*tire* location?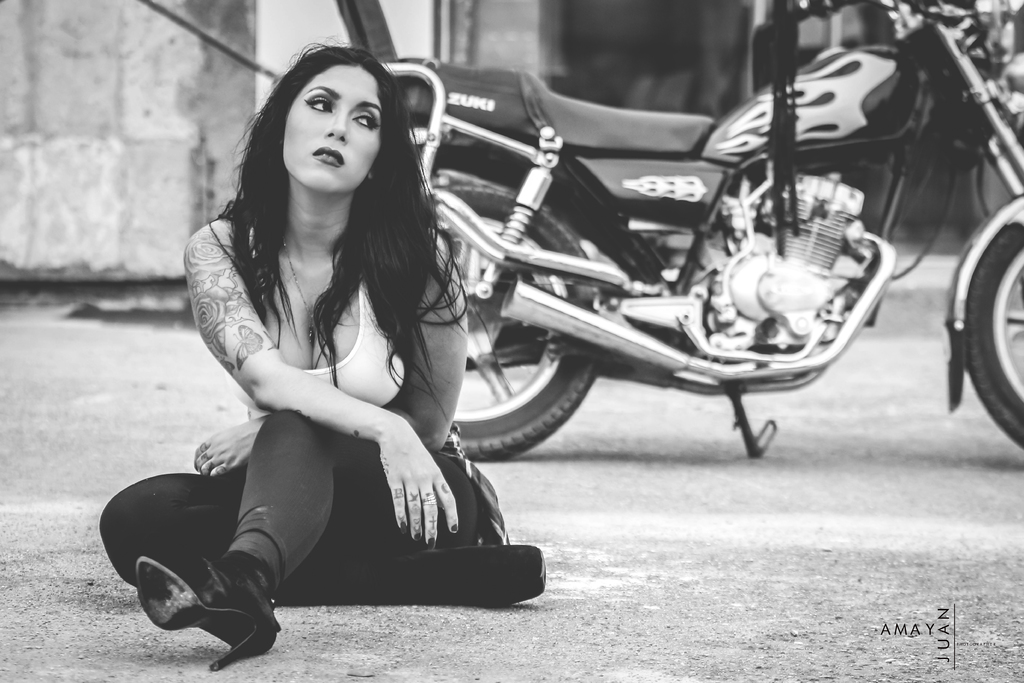
Rect(964, 222, 1023, 445)
